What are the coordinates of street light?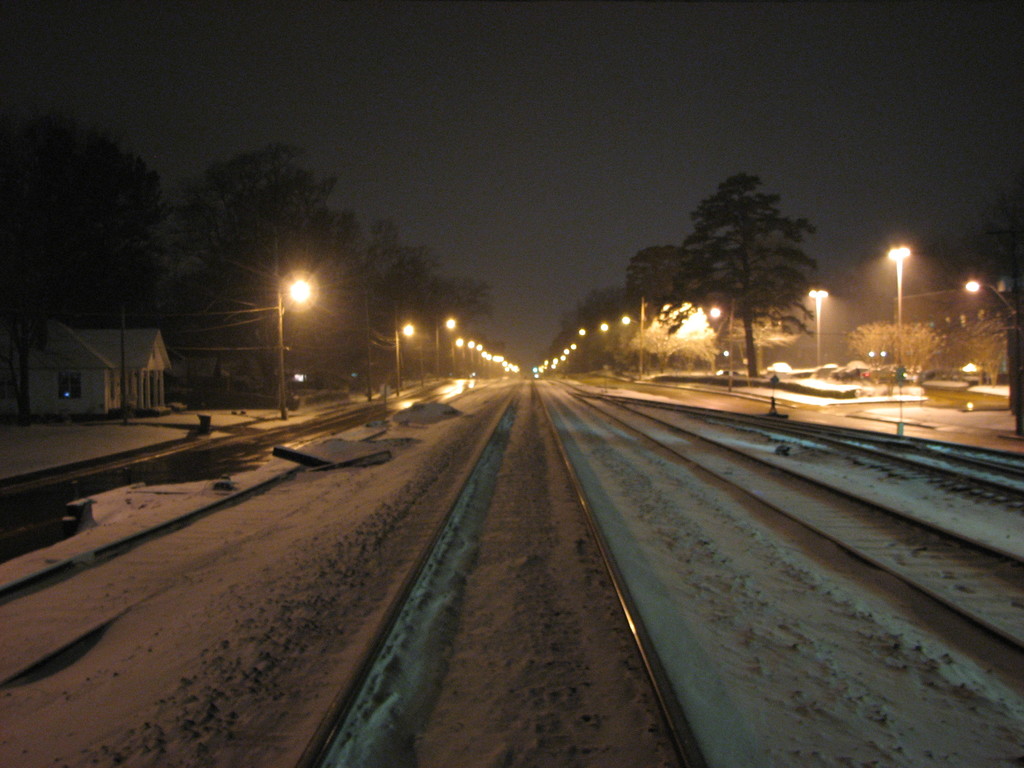
x1=865, y1=343, x2=878, y2=374.
